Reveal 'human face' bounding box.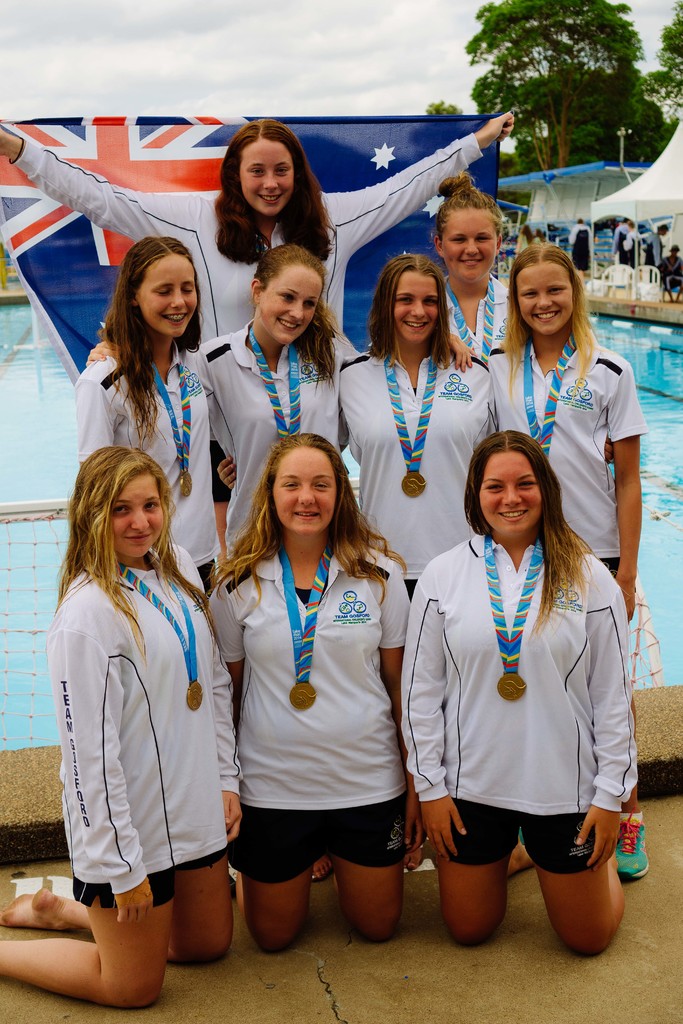
Revealed: [259, 262, 320, 346].
